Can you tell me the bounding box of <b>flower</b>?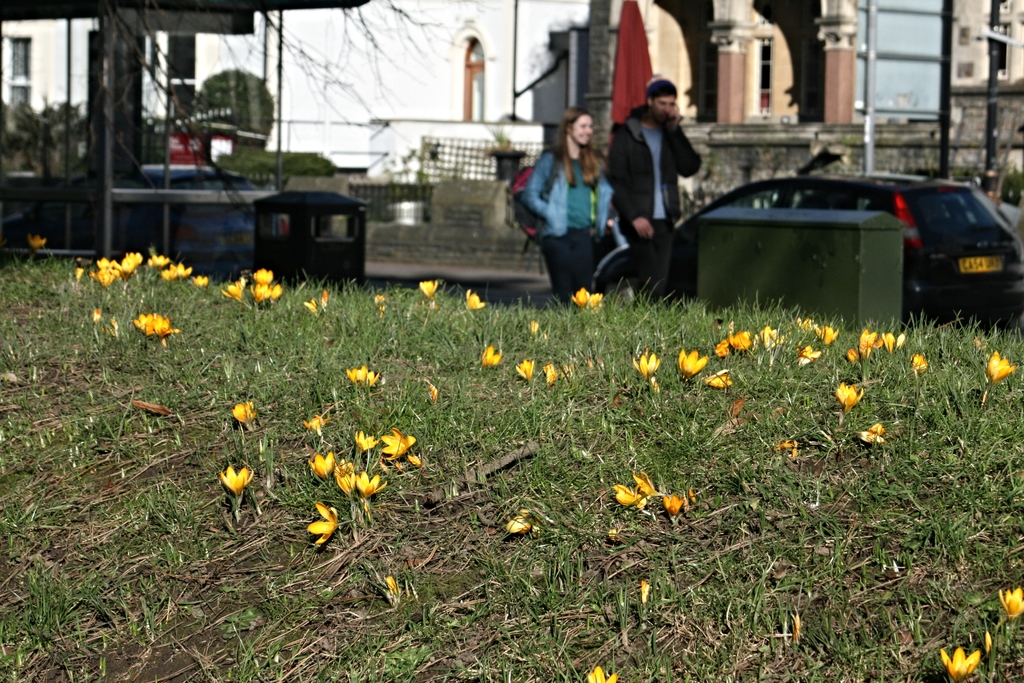
[x1=428, y1=385, x2=437, y2=404].
